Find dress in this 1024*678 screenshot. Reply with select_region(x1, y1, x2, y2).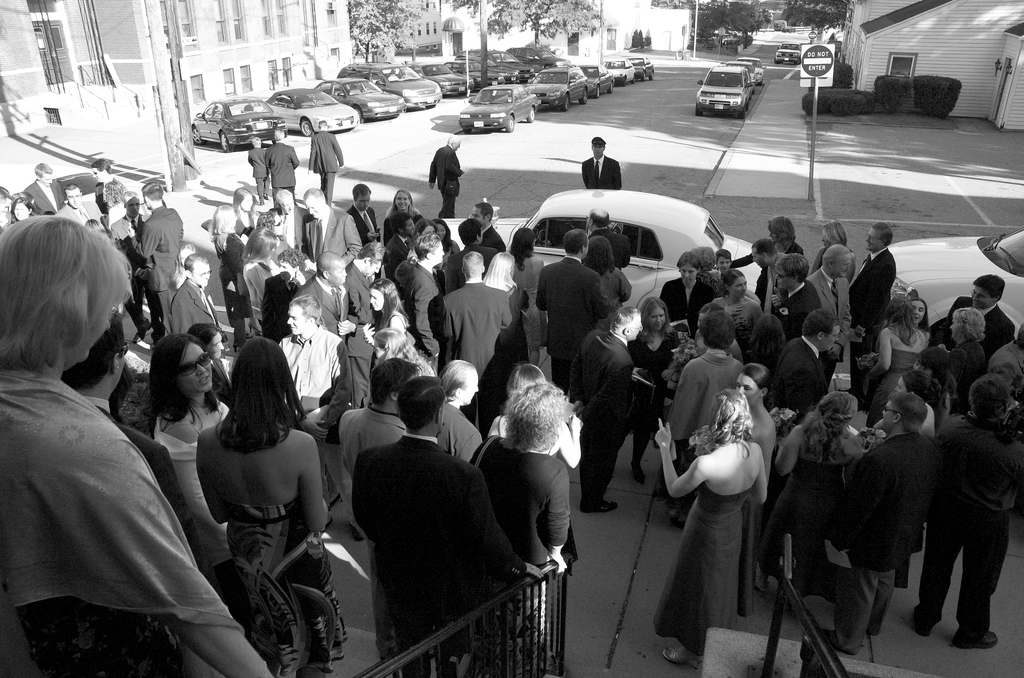
select_region(381, 204, 415, 245).
